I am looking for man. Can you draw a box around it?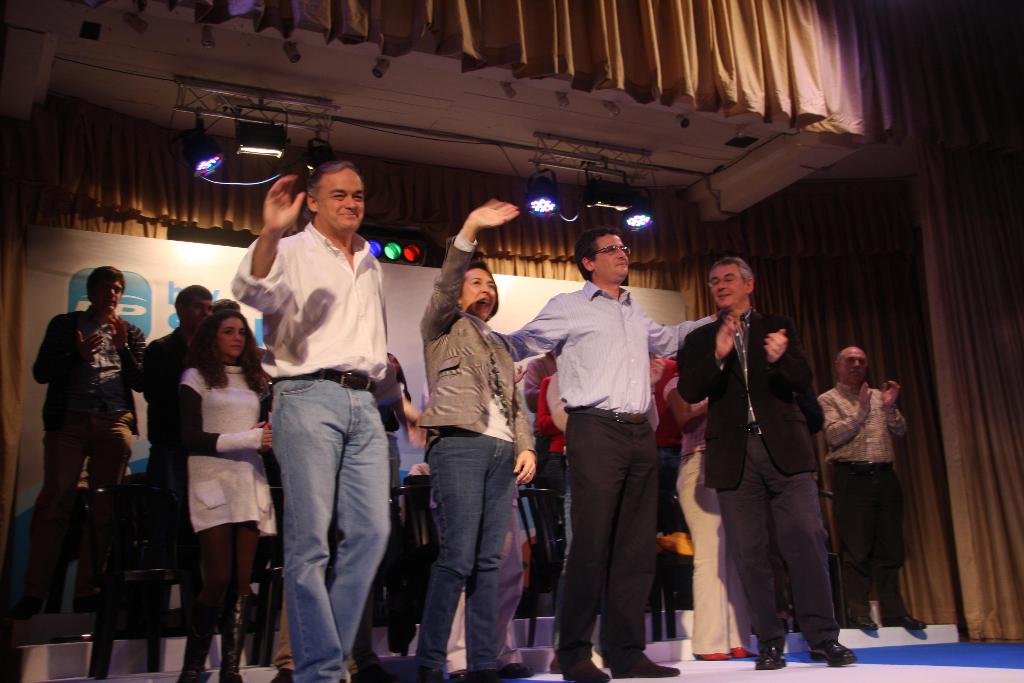
Sure, the bounding box is bbox(480, 226, 729, 682).
